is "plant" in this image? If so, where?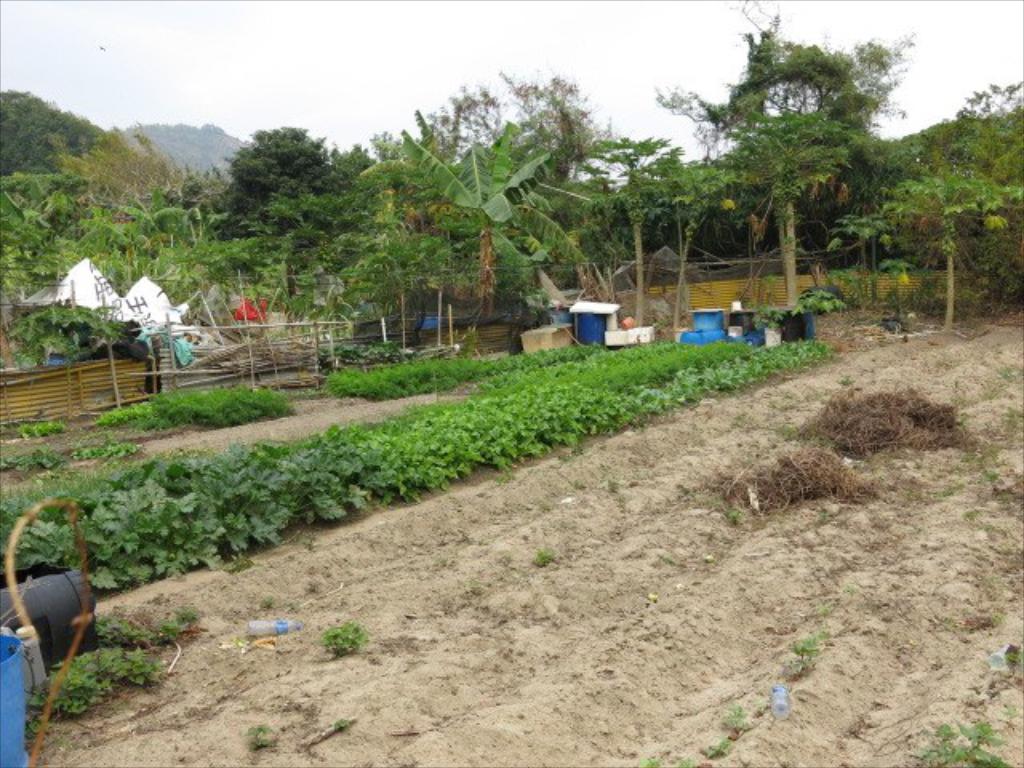
Yes, at select_region(717, 510, 742, 531).
